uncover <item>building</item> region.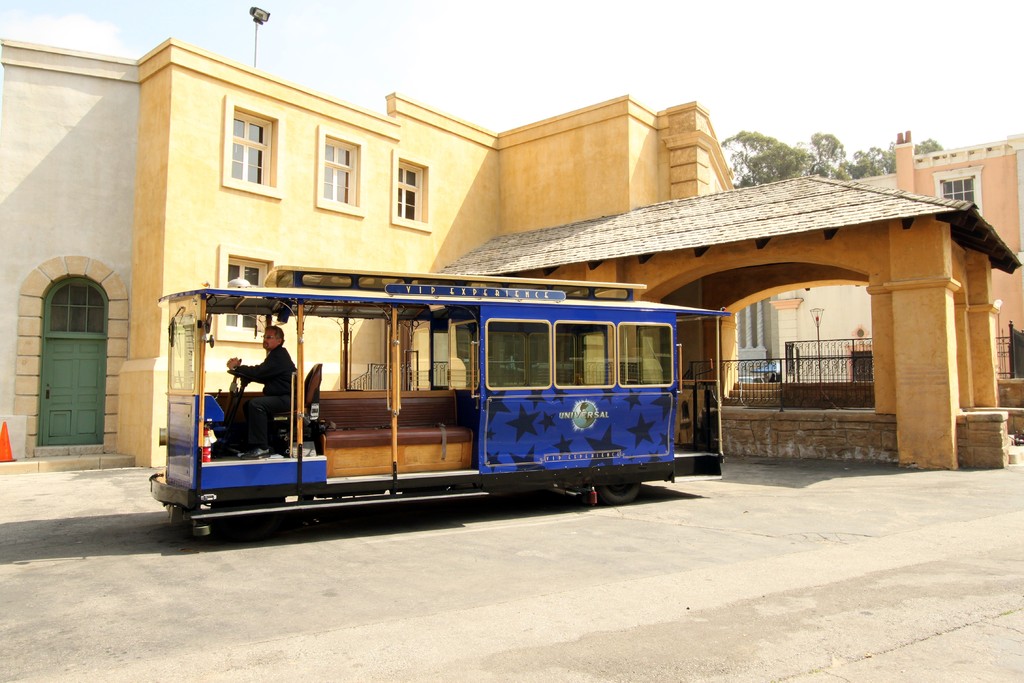
Uncovered: <box>771,130,1023,428</box>.
